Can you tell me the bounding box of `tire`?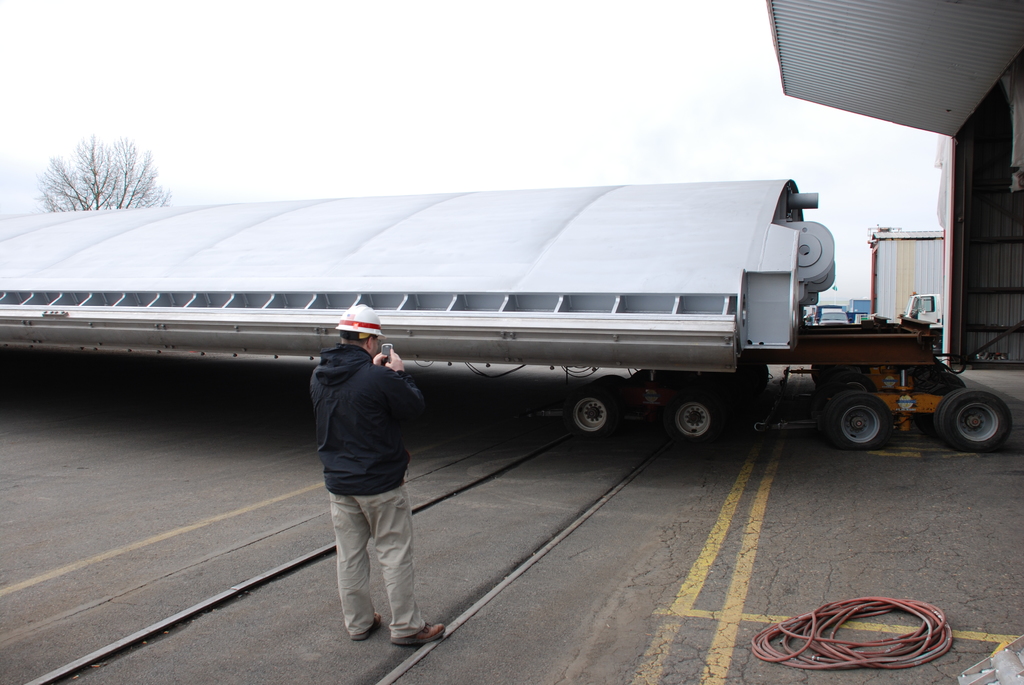
831, 374, 873, 405.
